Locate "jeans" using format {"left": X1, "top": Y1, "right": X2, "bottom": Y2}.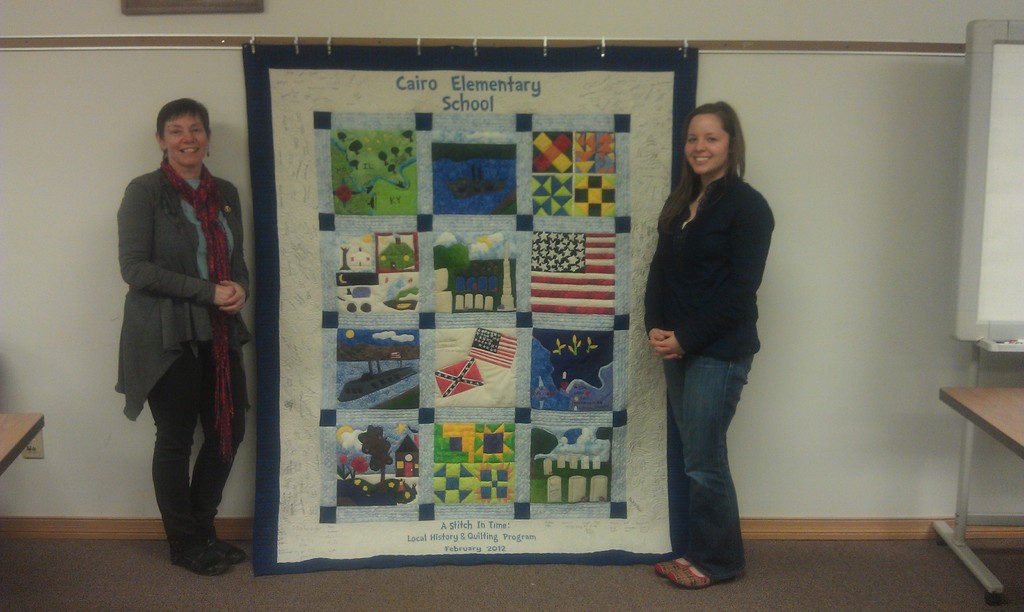
{"left": 666, "top": 342, "right": 742, "bottom": 576}.
